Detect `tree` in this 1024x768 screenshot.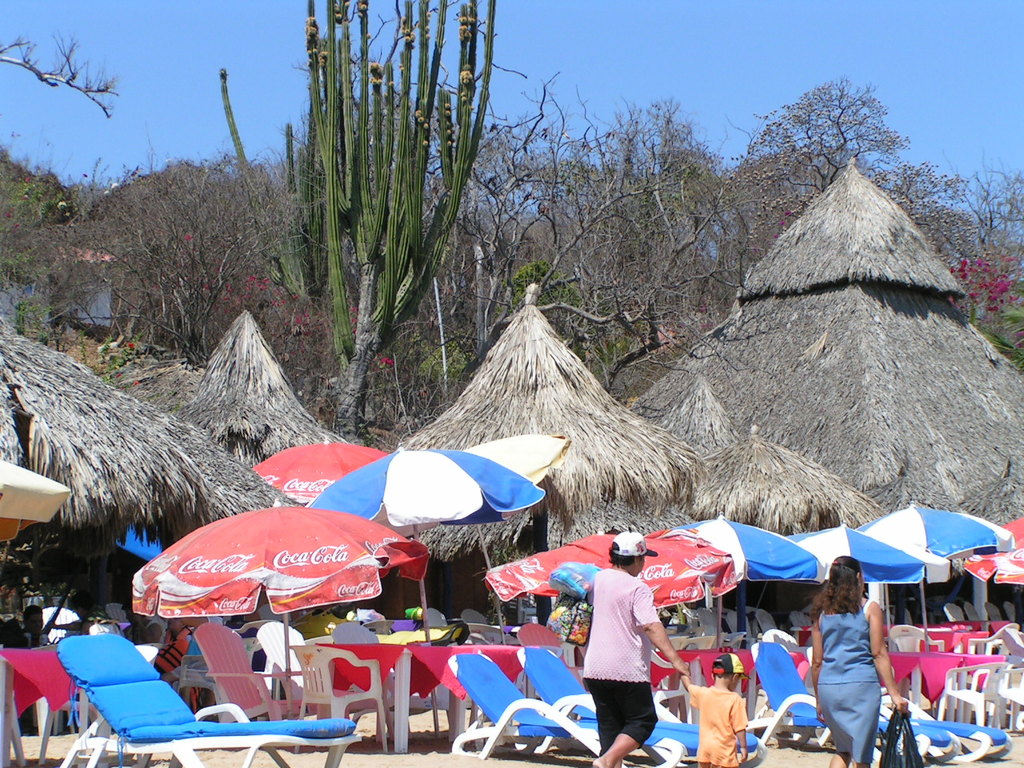
Detection: <region>0, 31, 118, 127</region>.
